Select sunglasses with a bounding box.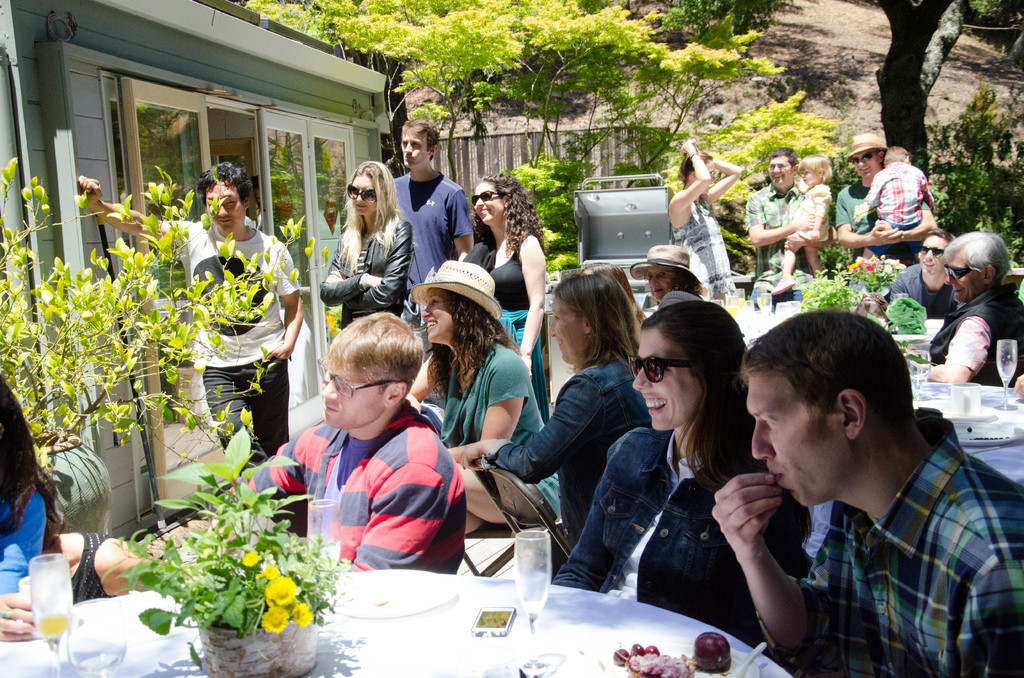
left=624, top=347, right=692, bottom=398.
